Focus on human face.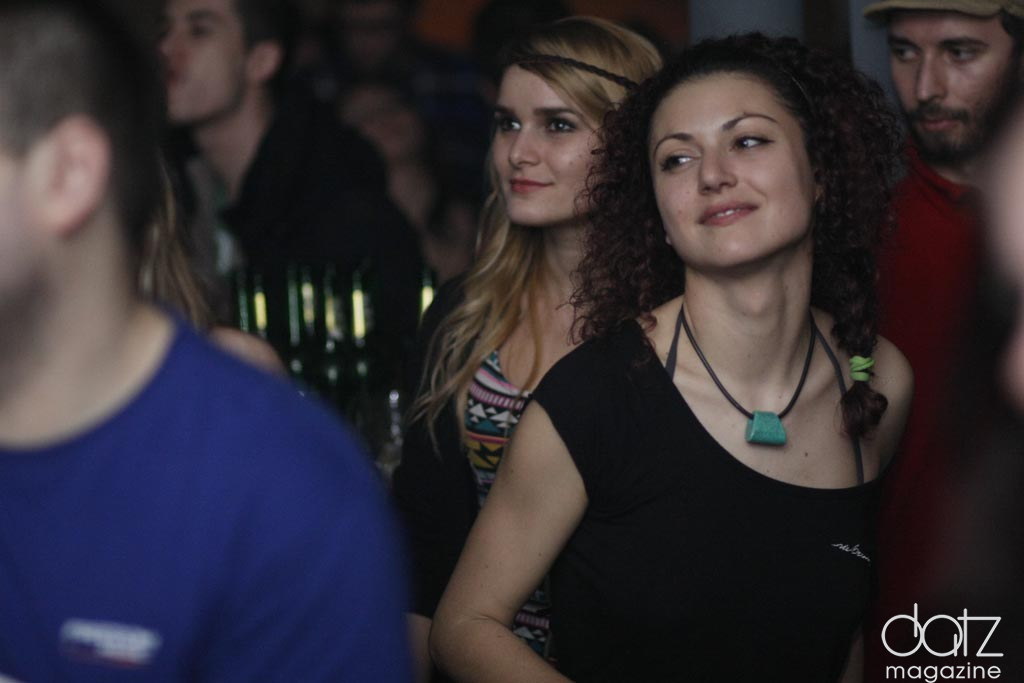
Focused at rect(487, 60, 609, 224).
